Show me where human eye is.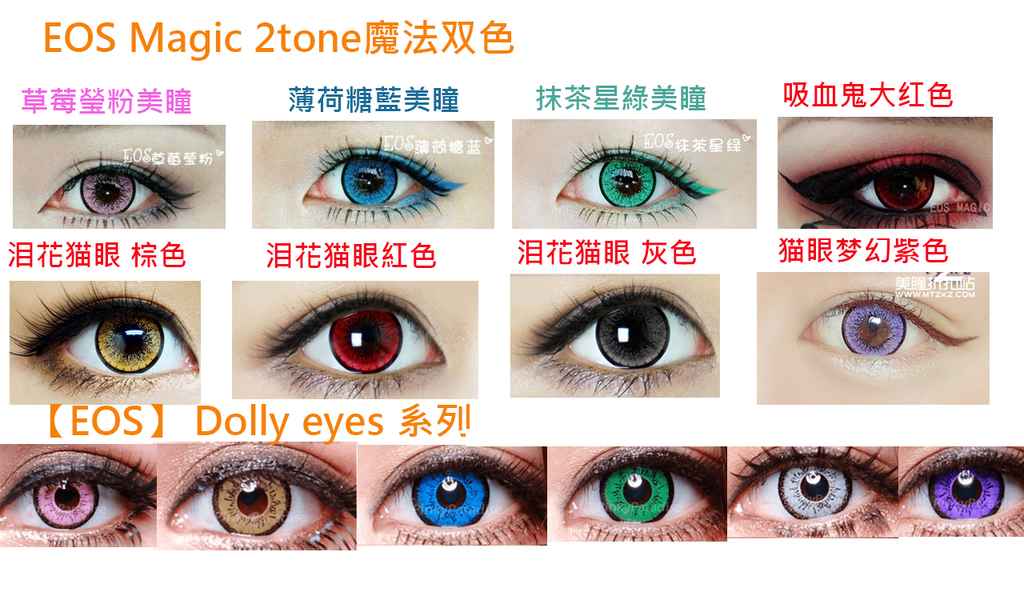
human eye is at <region>2, 445, 158, 547</region>.
